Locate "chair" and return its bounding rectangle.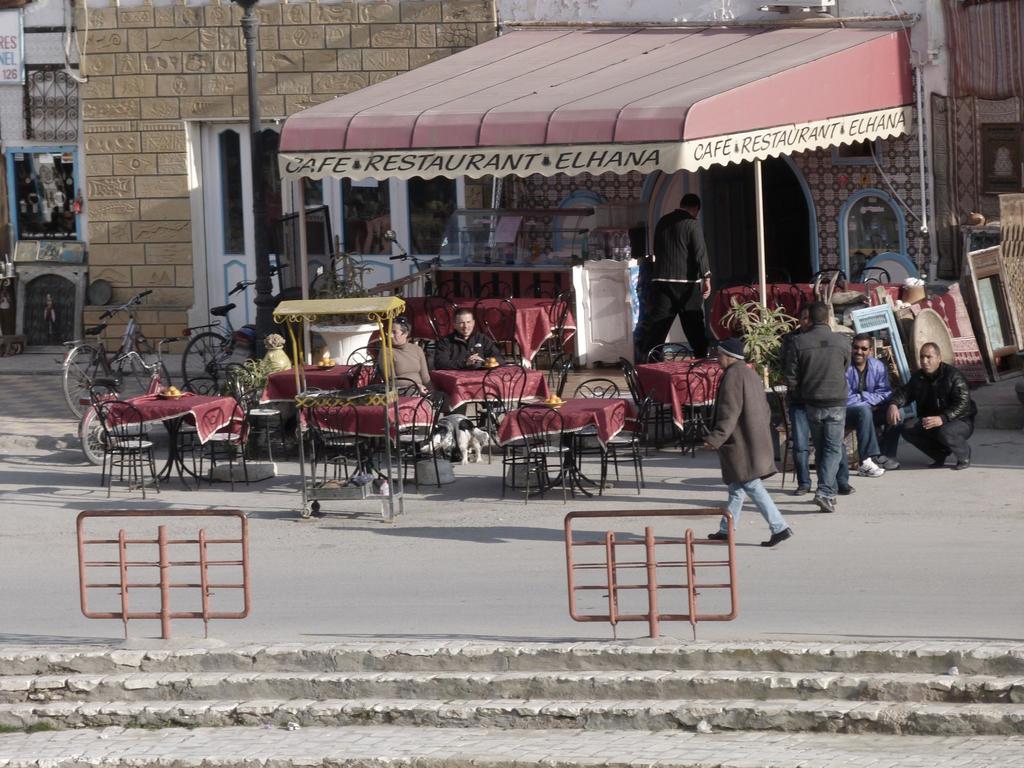
left=674, top=353, right=722, bottom=455.
